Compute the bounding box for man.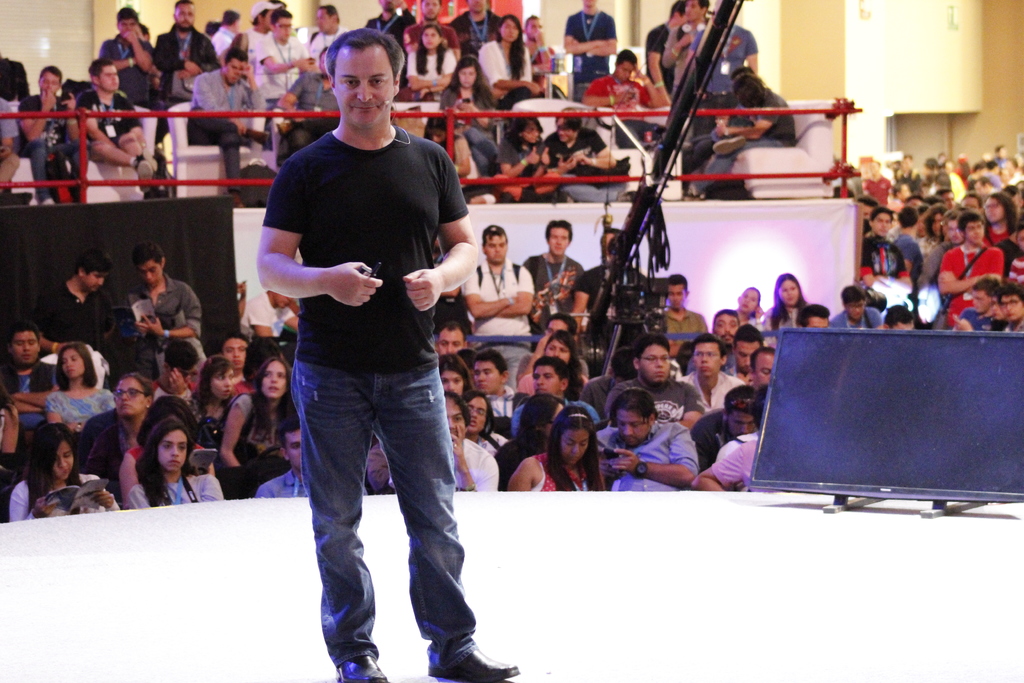
(678,336,747,415).
